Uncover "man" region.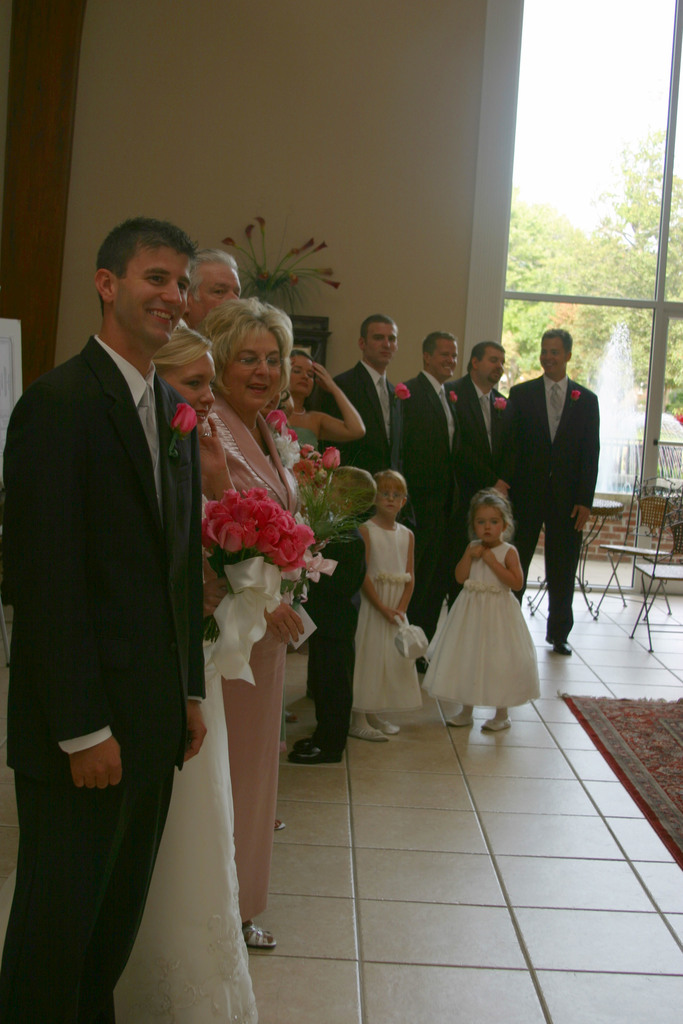
Uncovered: bbox=[456, 340, 523, 540].
